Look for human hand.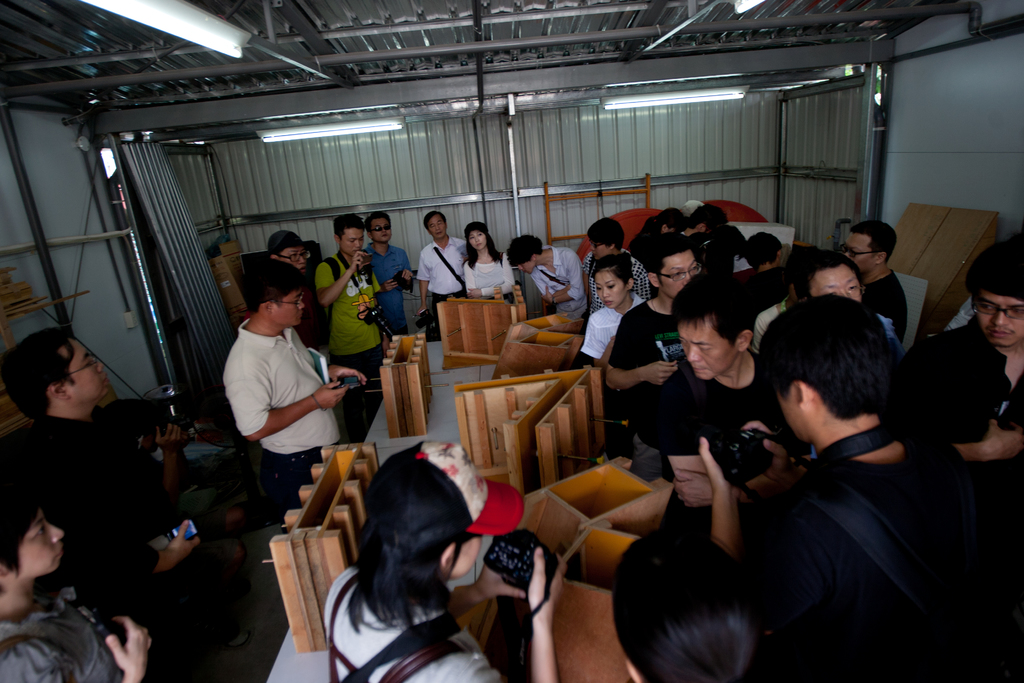
Found: crop(479, 566, 528, 600).
